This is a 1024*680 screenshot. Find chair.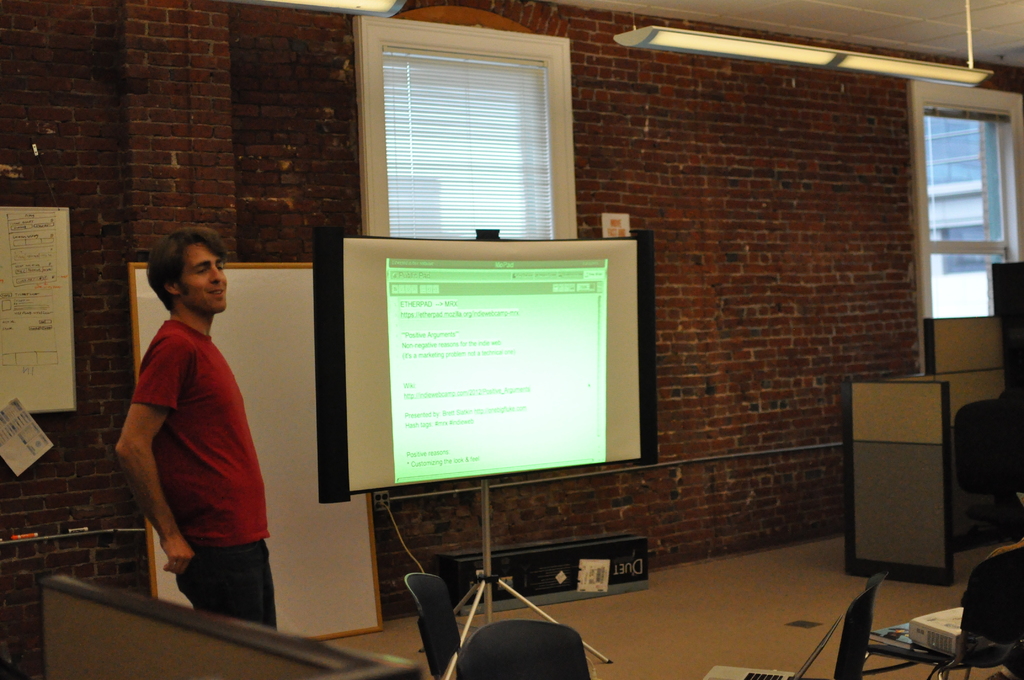
Bounding box: bbox=[406, 571, 460, 679].
